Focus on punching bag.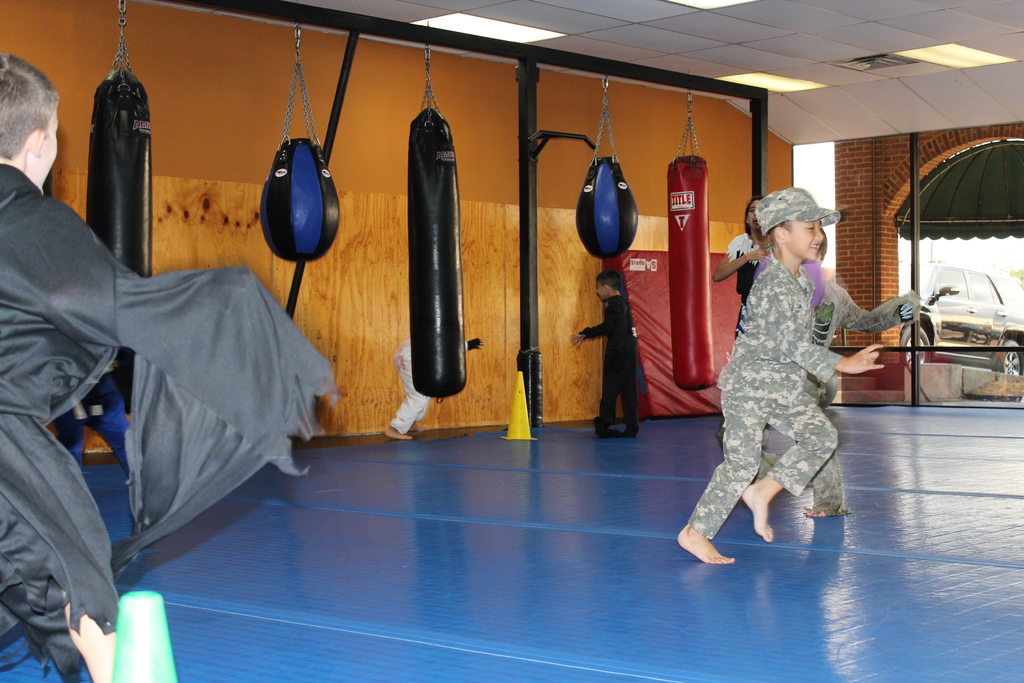
Focused at (x1=85, y1=68, x2=154, y2=415).
